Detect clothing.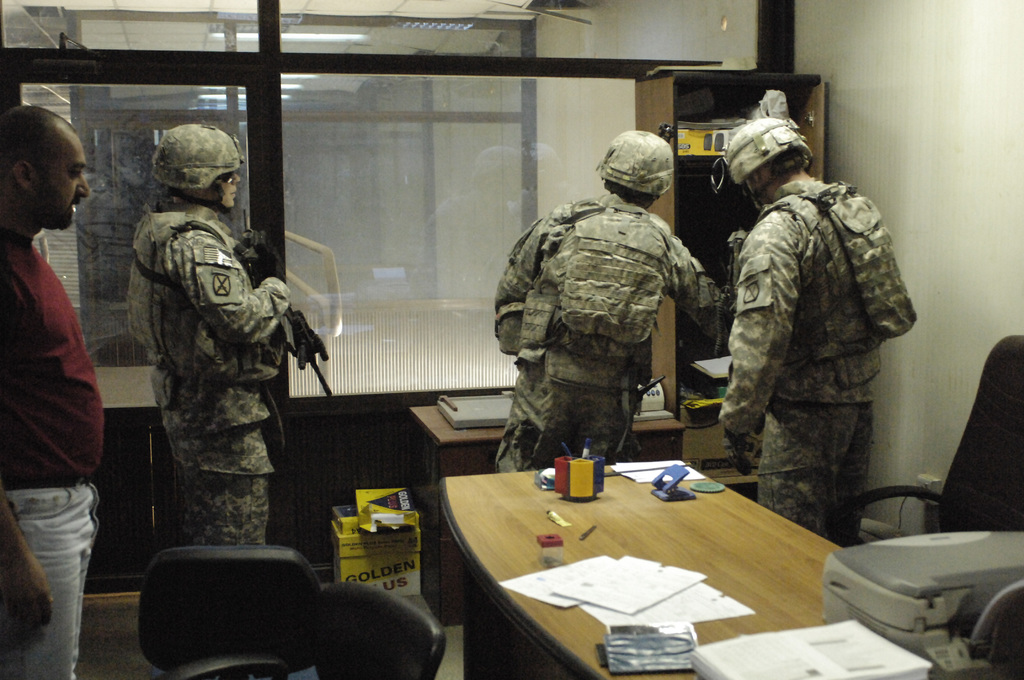
Detected at box(119, 204, 287, 544).
